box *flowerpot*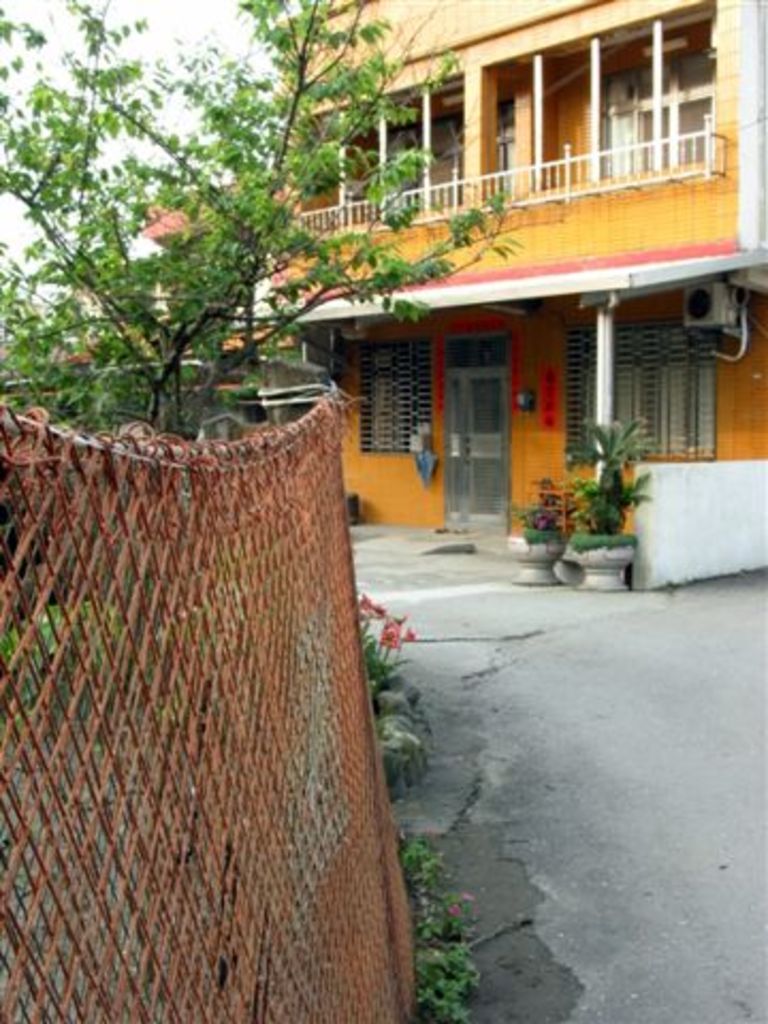
[510, 533, 559, 563]
